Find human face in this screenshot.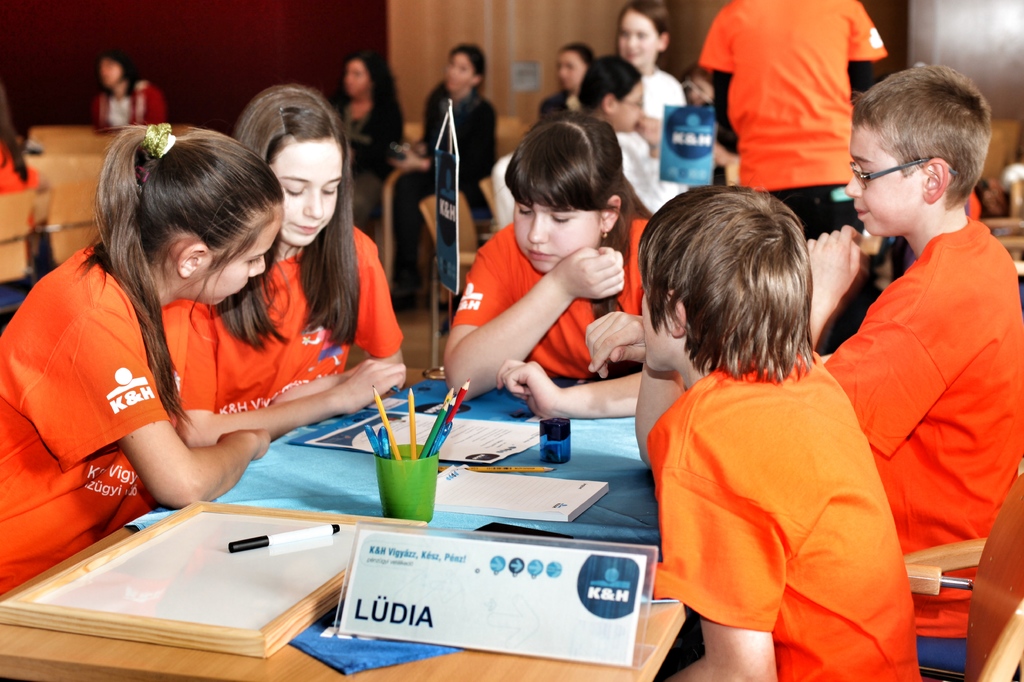
The bounding box for human face is 102/52/120/85.
